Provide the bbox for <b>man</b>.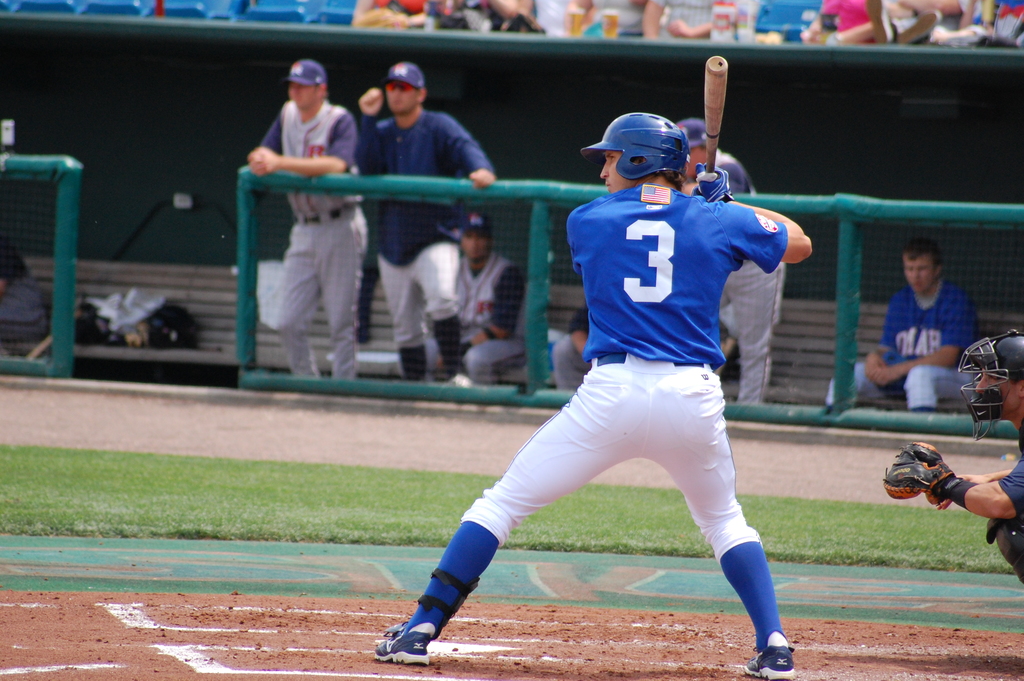
(x1=349, y1=60, x2=496, y2=384).
